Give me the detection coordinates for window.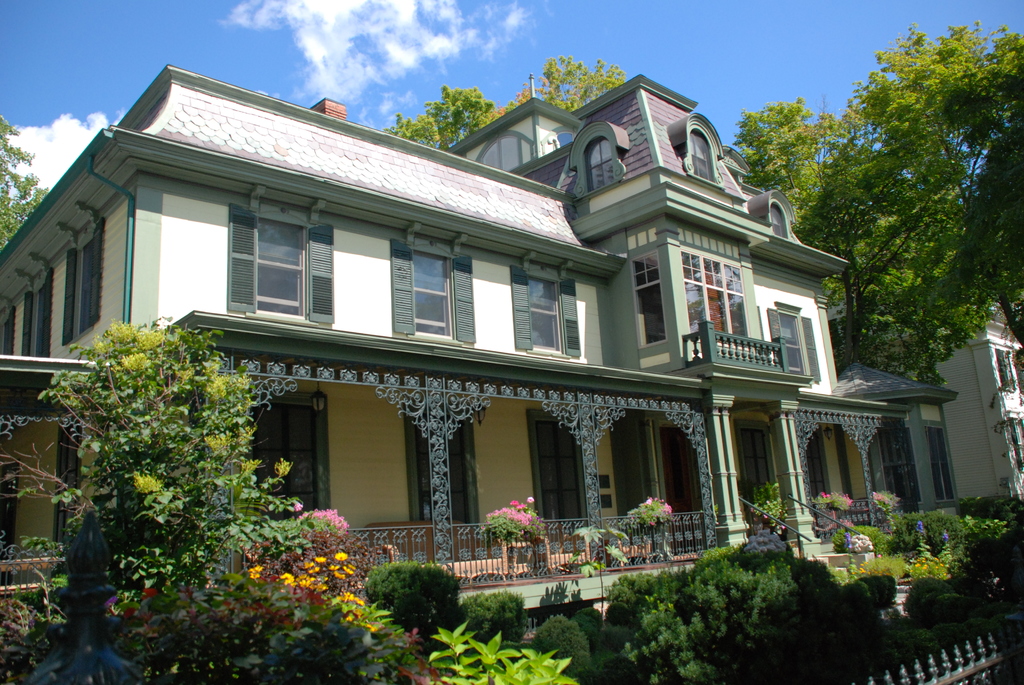
bbox=[410, 248, 457, 340].
